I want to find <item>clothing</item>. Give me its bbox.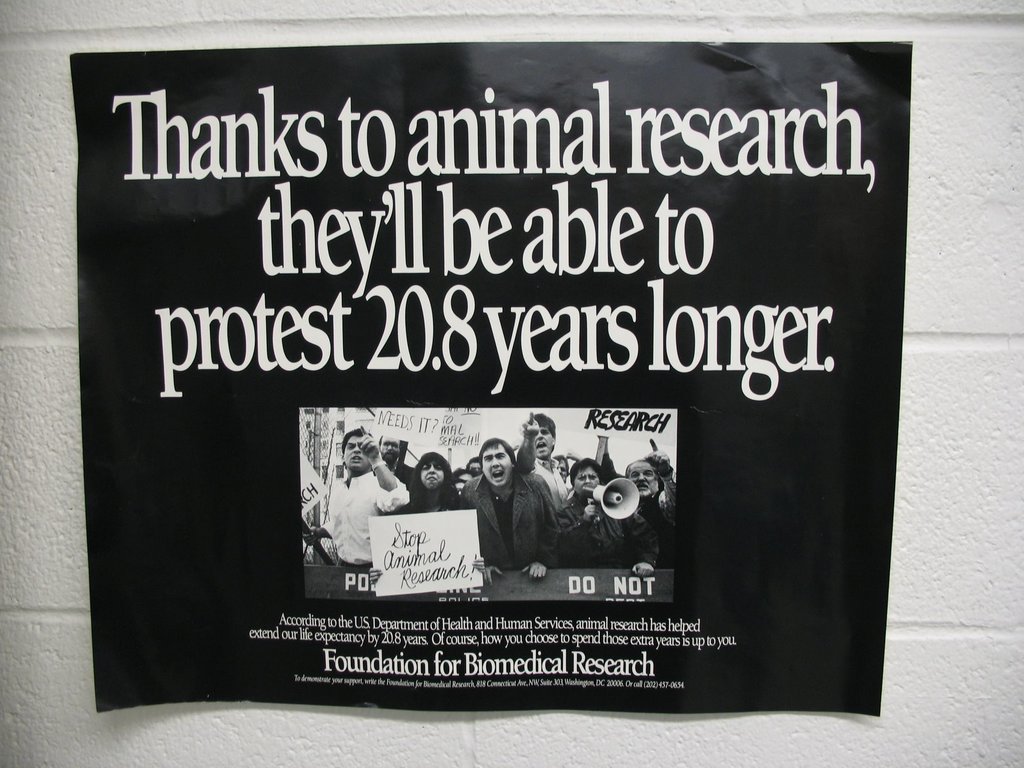
[left=647, top=474, right=678, bottom=559].
